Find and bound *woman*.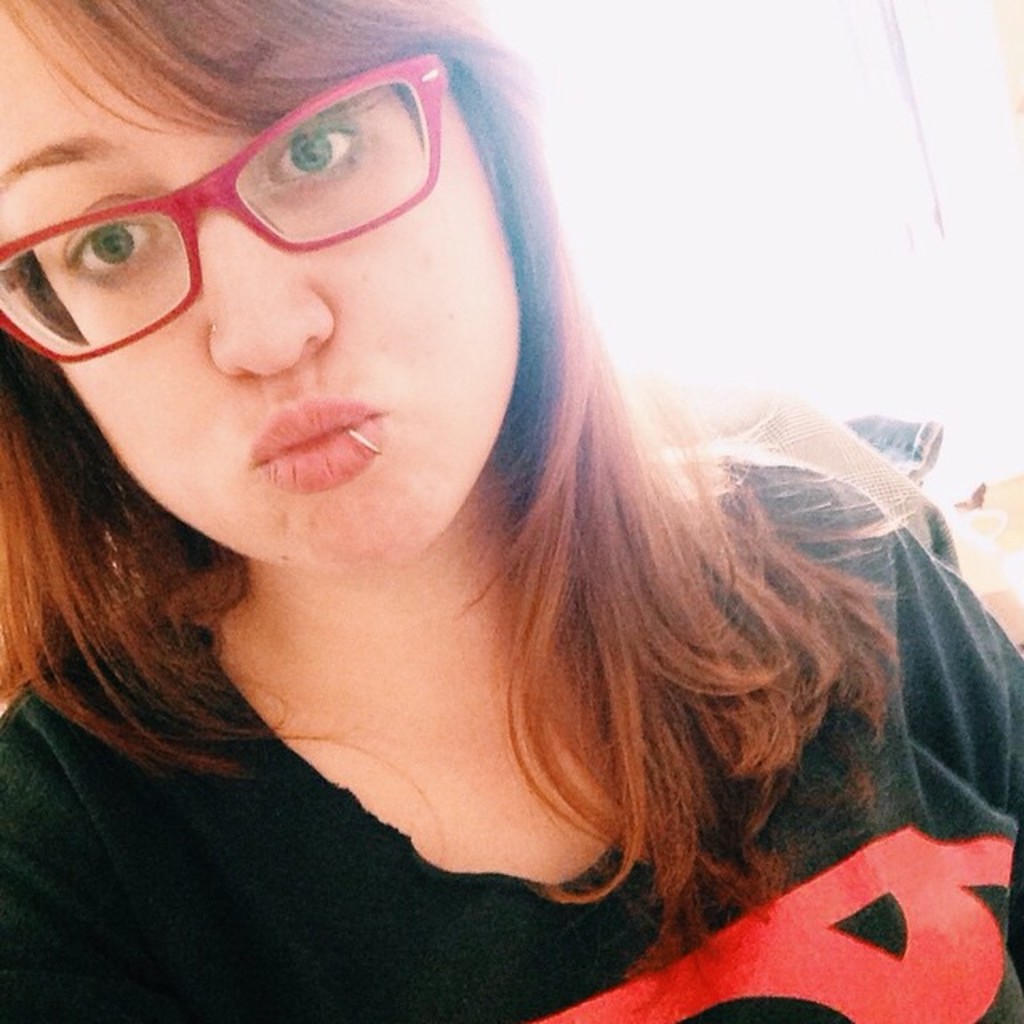
Bound: pyautogui.locateOnScreen(0, 0, 984, 1003).
